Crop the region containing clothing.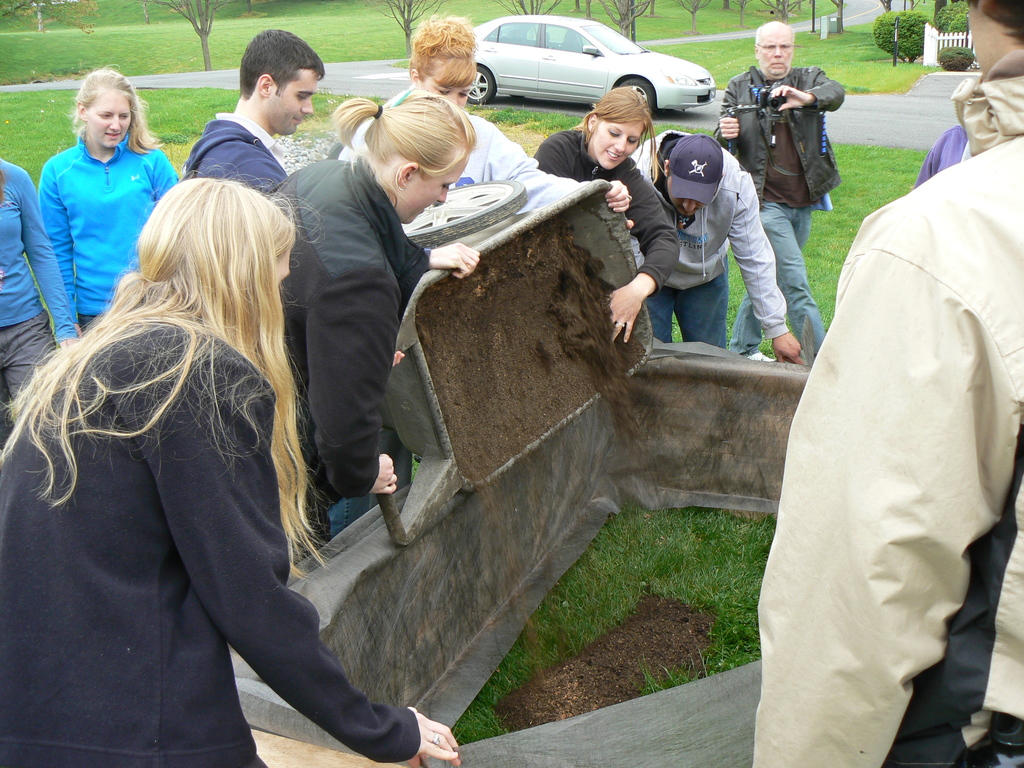
Crop region: {"left": 29, "top": 127, "right": 191, "bottom": 340}.
